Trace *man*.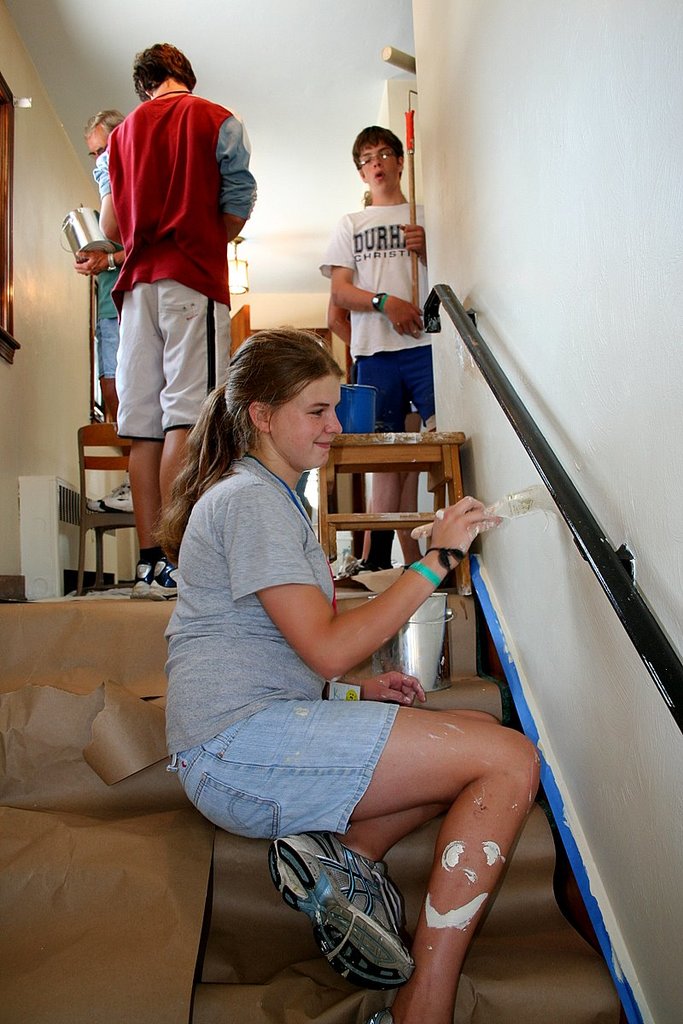
Traced to [314,116,429,562].
